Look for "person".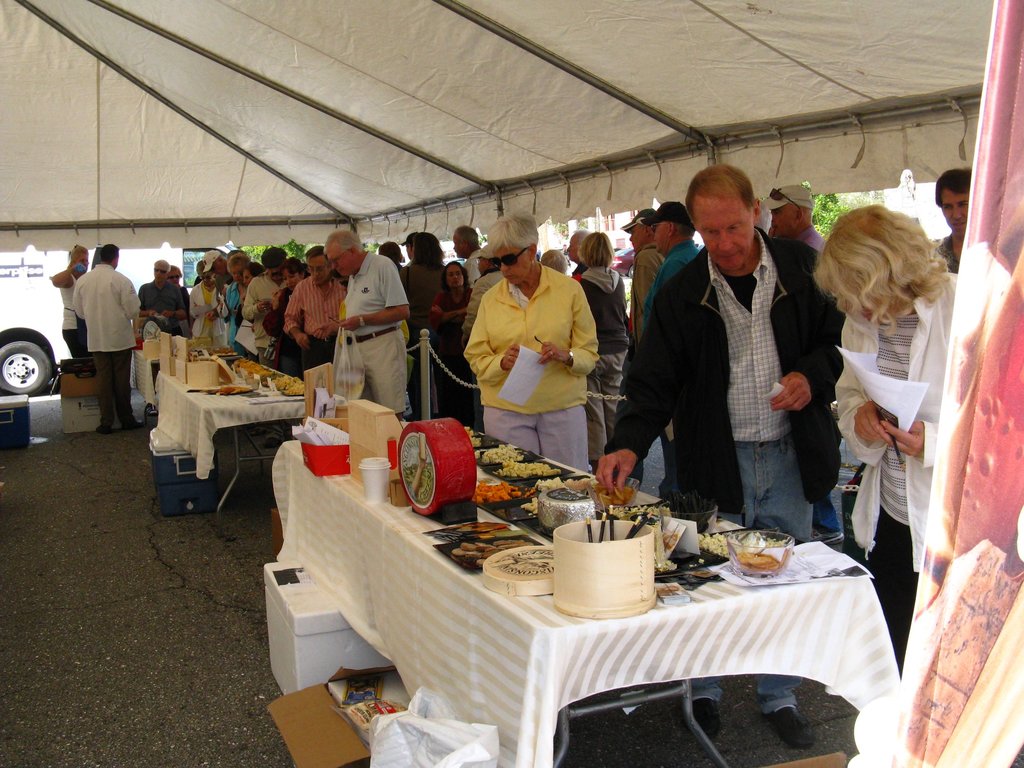
Found: crop(323, 225, 410, 424).
